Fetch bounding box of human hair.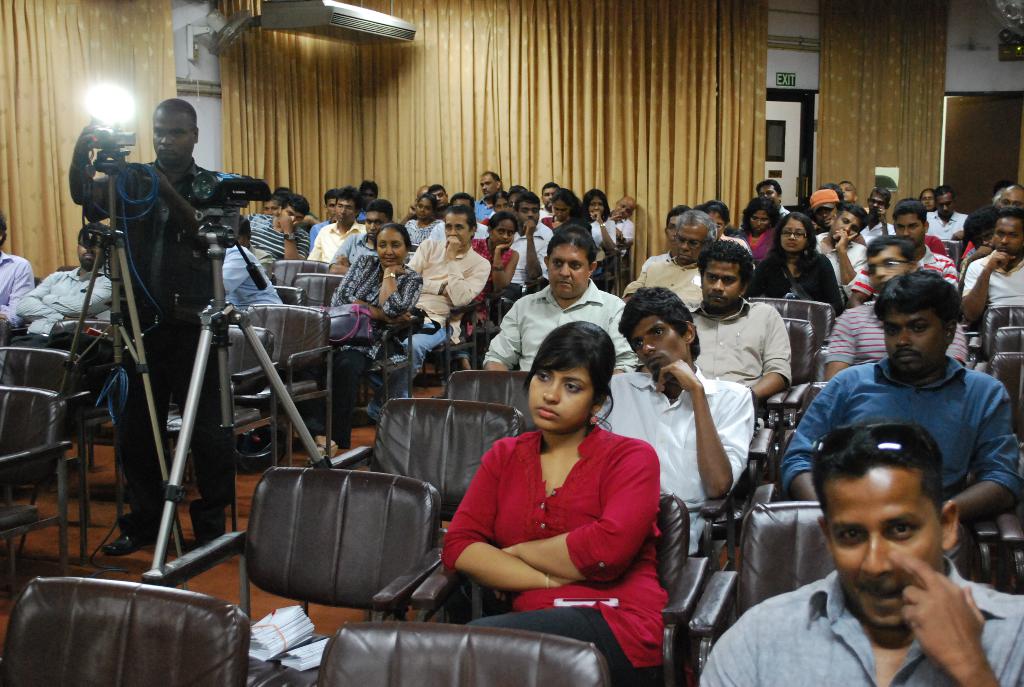
Bbox: <box>359,180,379,197</box>.
